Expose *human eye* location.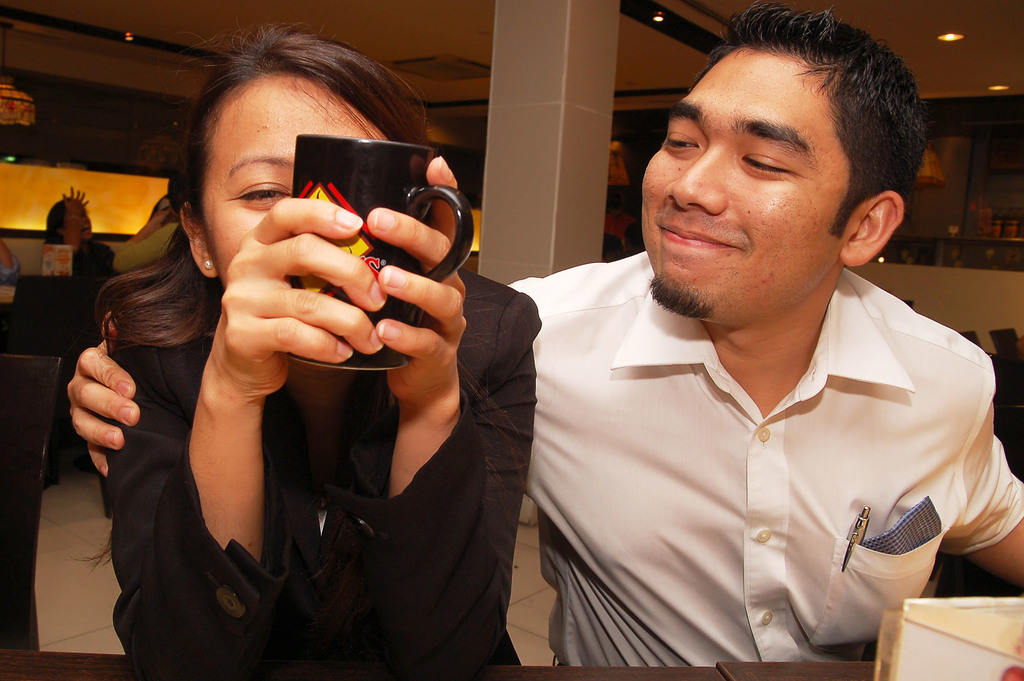
Exposed at (666,125,701,154).
